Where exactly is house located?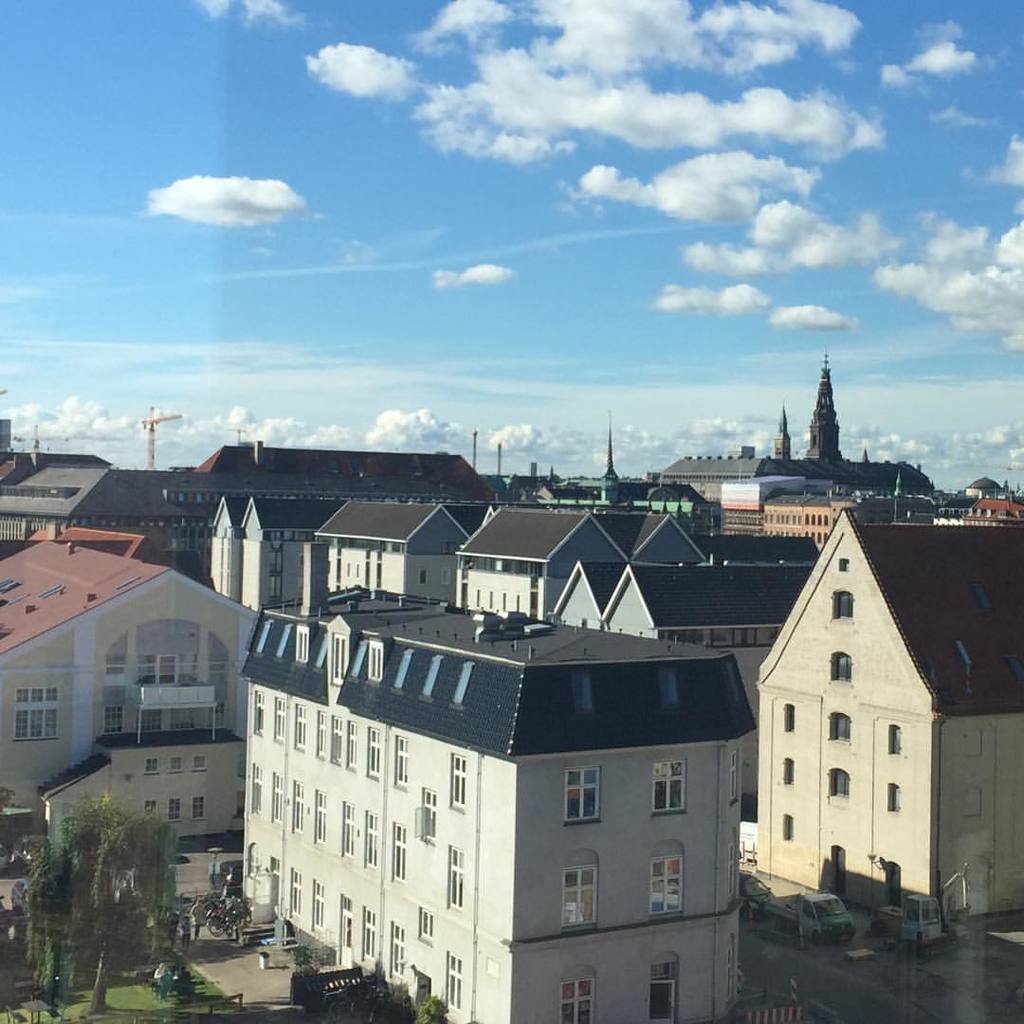
Its bounding box is <box>752,508,1023,930</box>.
